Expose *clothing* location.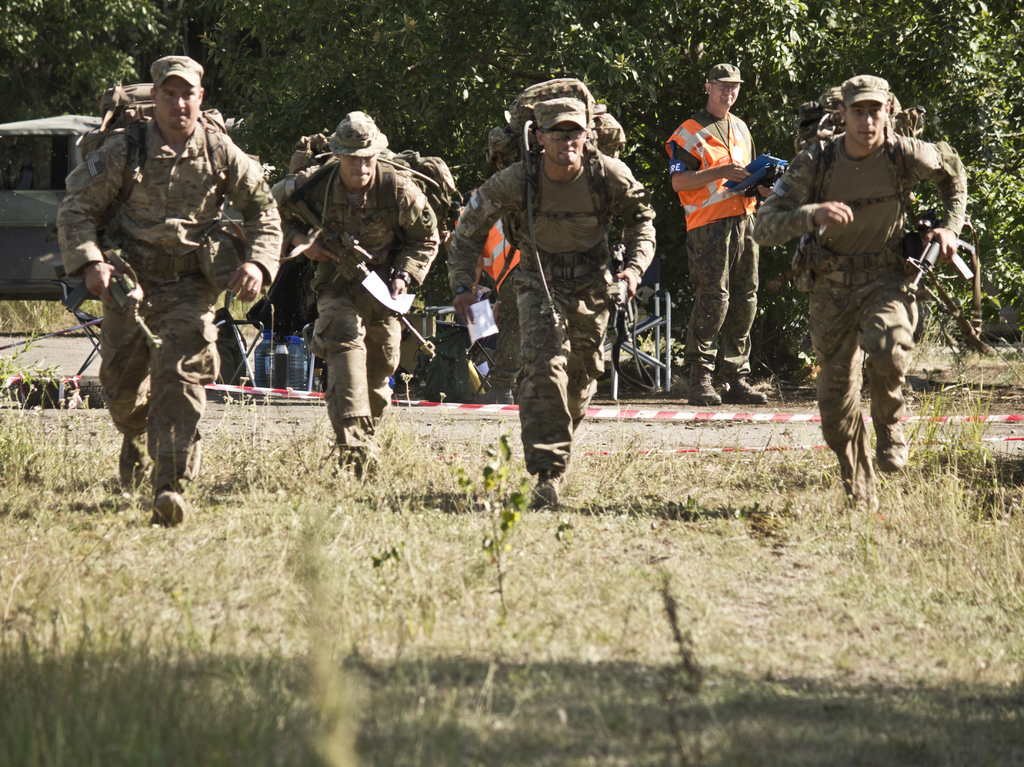
Exposed at bbox=[281, 157, 442, 435].
